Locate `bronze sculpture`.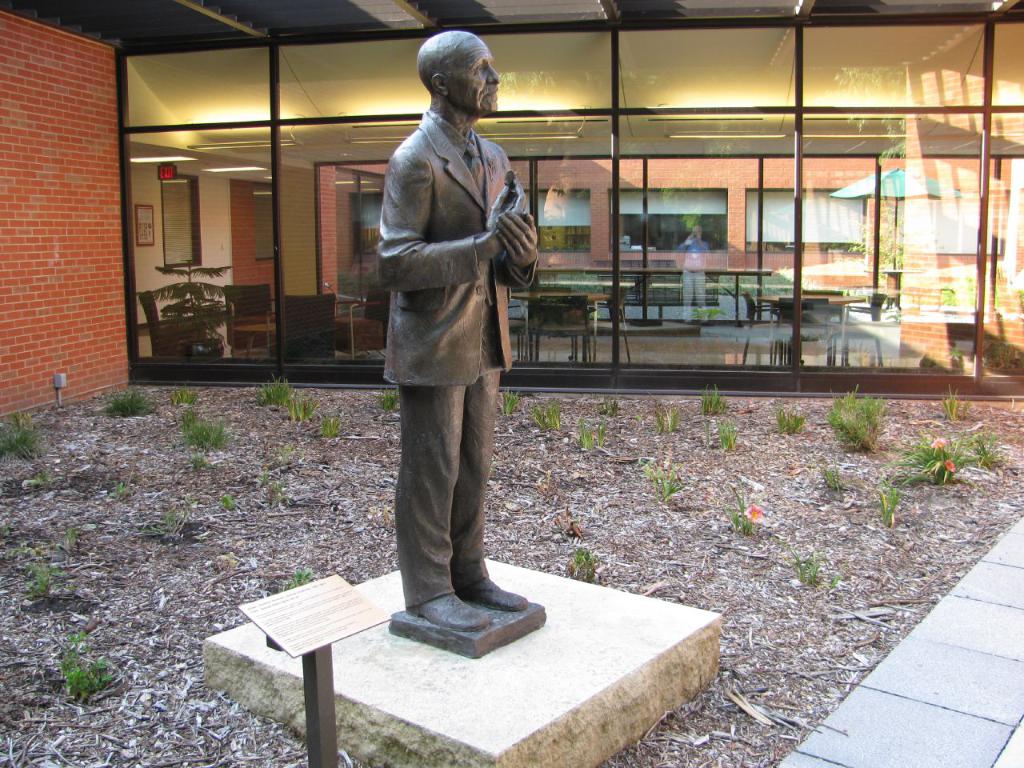
Bounding box: 378/30/547/657.
